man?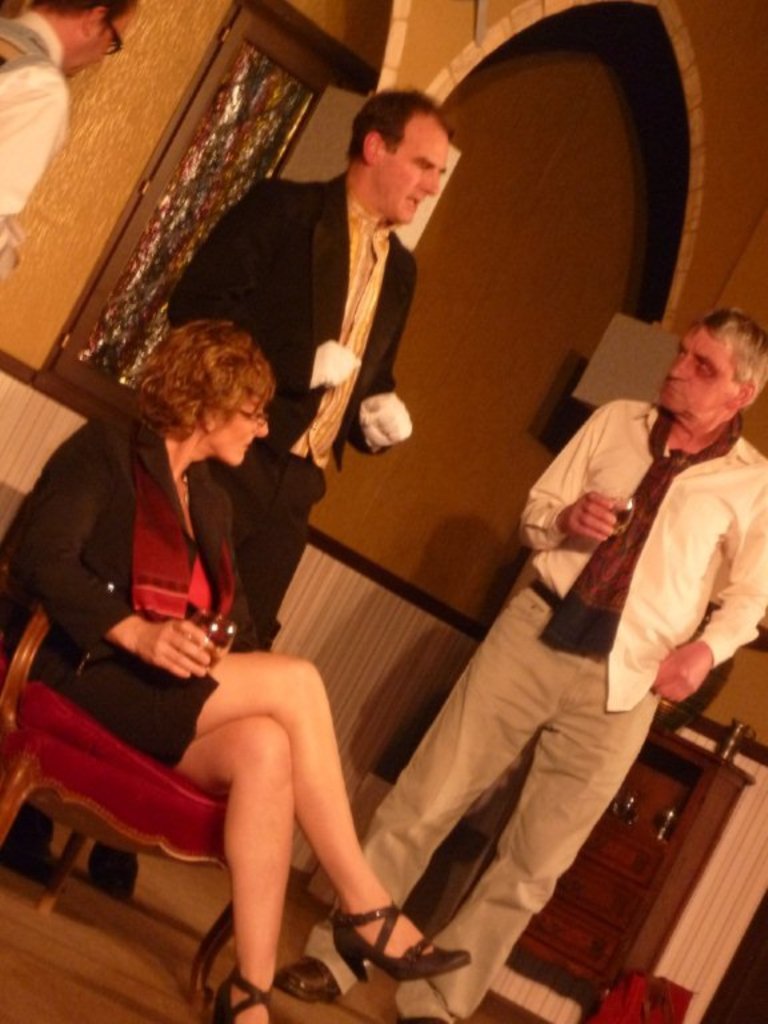
[x1=0, y1=0, x2=148, y2=260]
